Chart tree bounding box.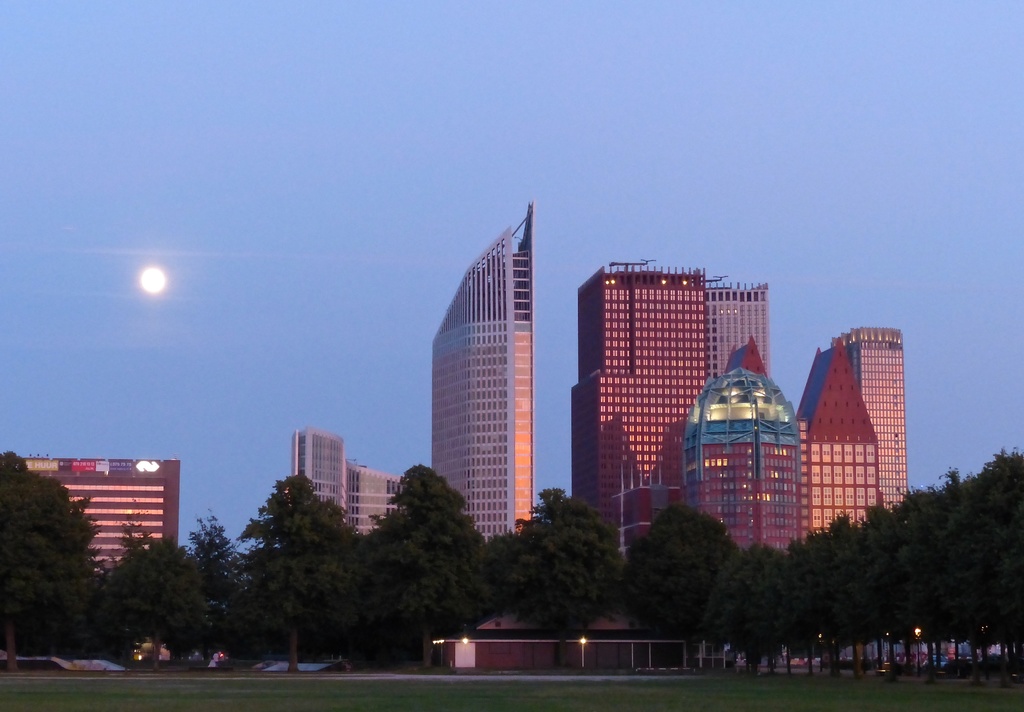
Charted: bbox=[489, 480, 619, 671].
